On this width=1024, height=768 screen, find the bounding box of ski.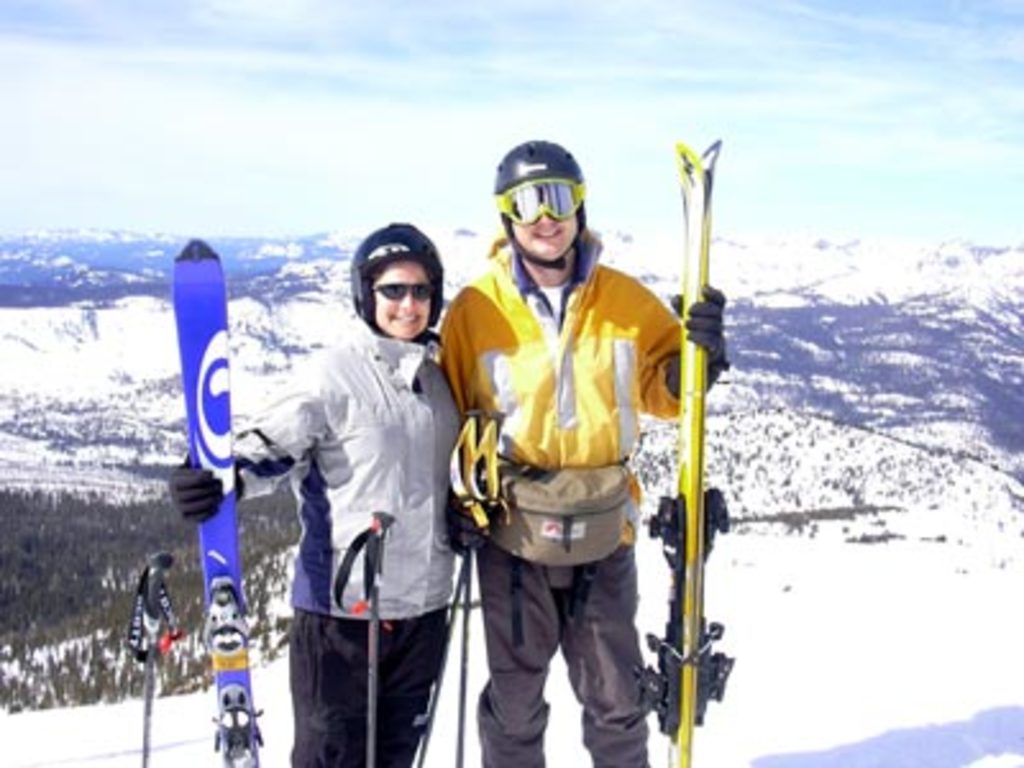
Bounding box: {"x1": 653, "y1": 128, "x2": 727, "y2": 765}.
